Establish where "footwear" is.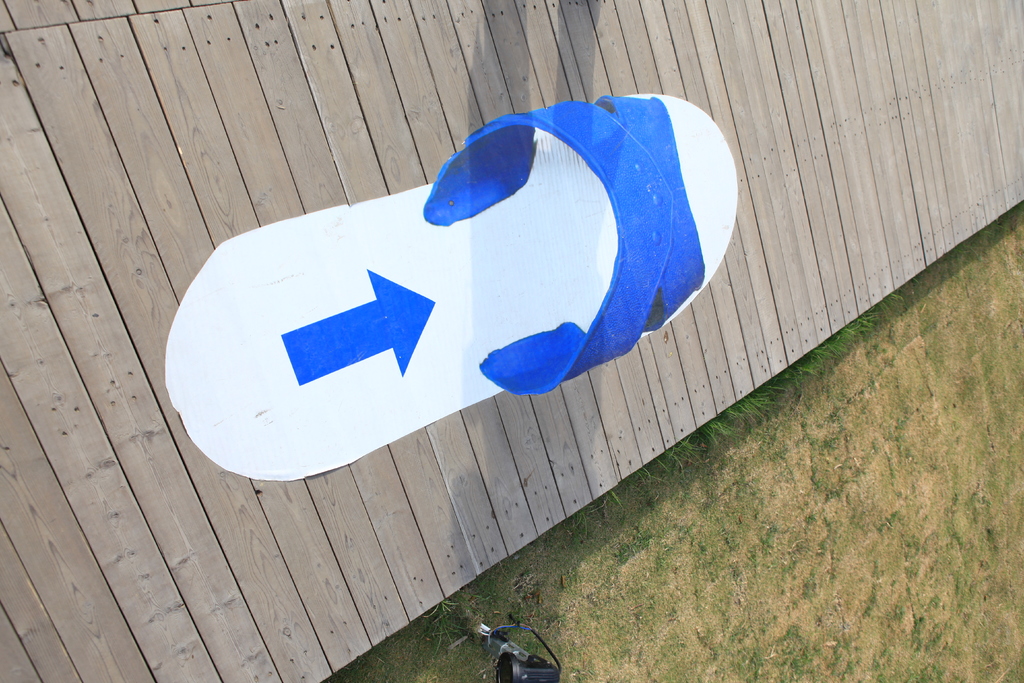
Established at [x1=219, y1=106, x2=743, y2=536].
